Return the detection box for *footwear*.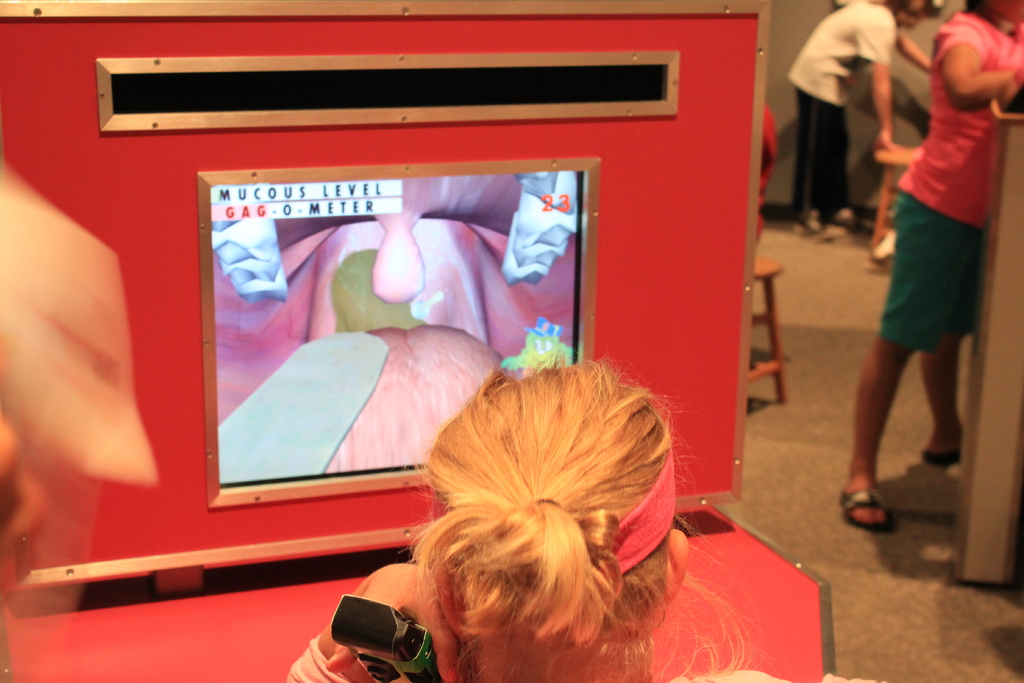
l=838, t=481, r=891, b=536.
